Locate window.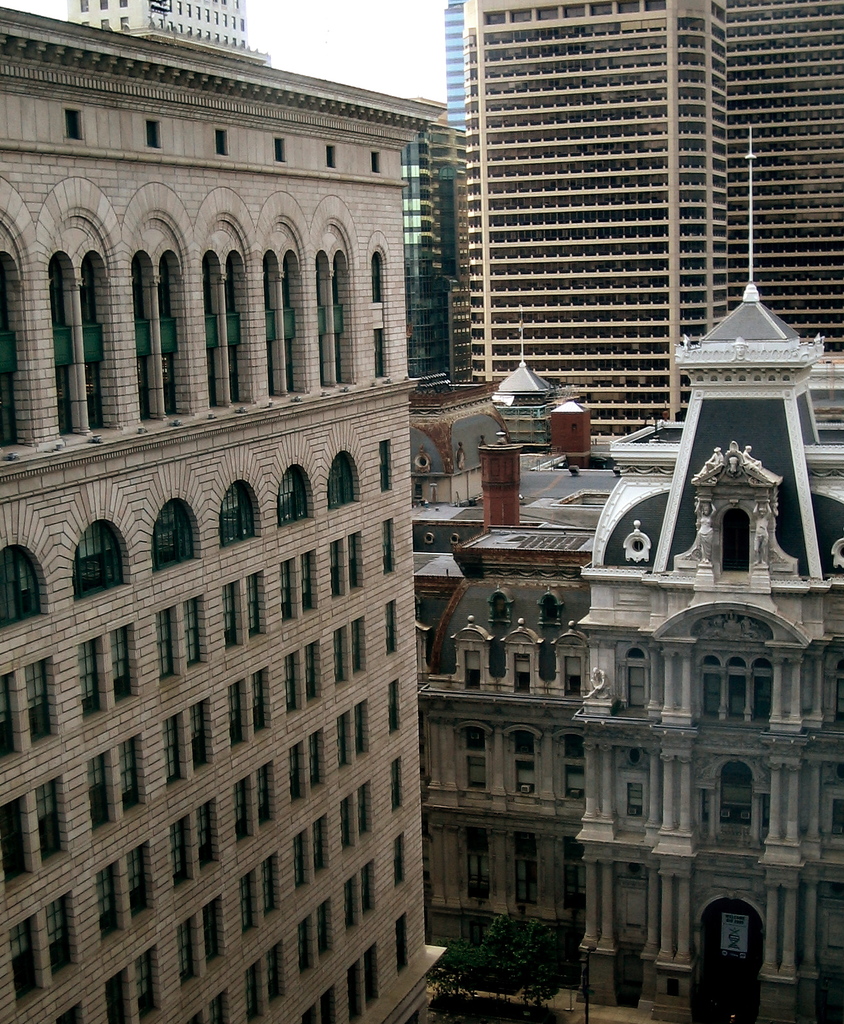
Bounding box: bbox=(298, 552, 318, 612).
